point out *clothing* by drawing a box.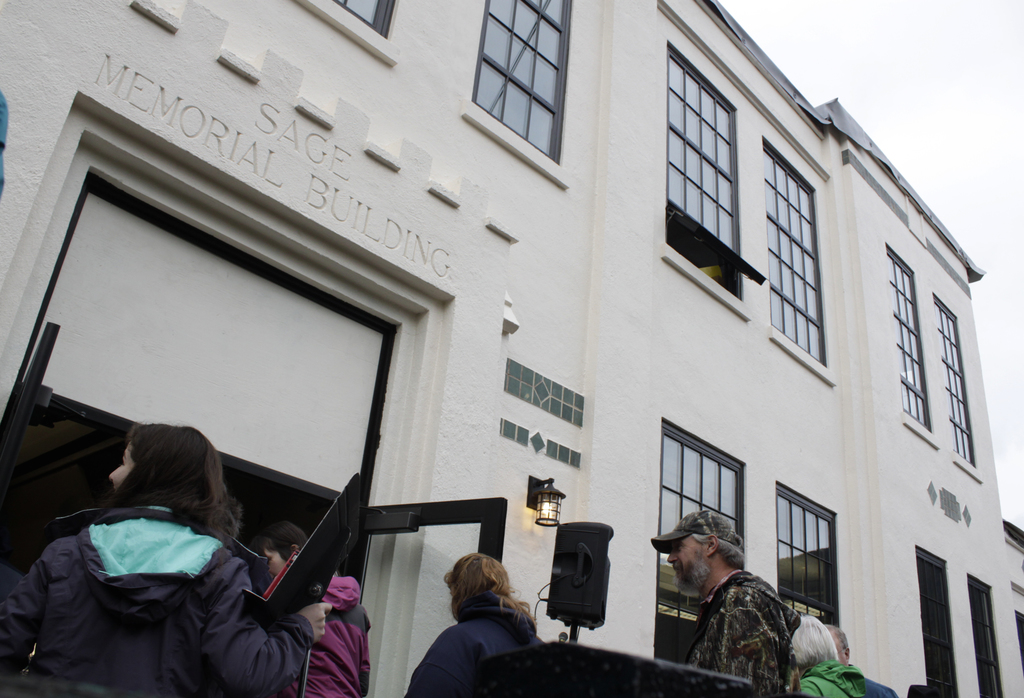
[left=318, top=559, right=377, bottom=697].
